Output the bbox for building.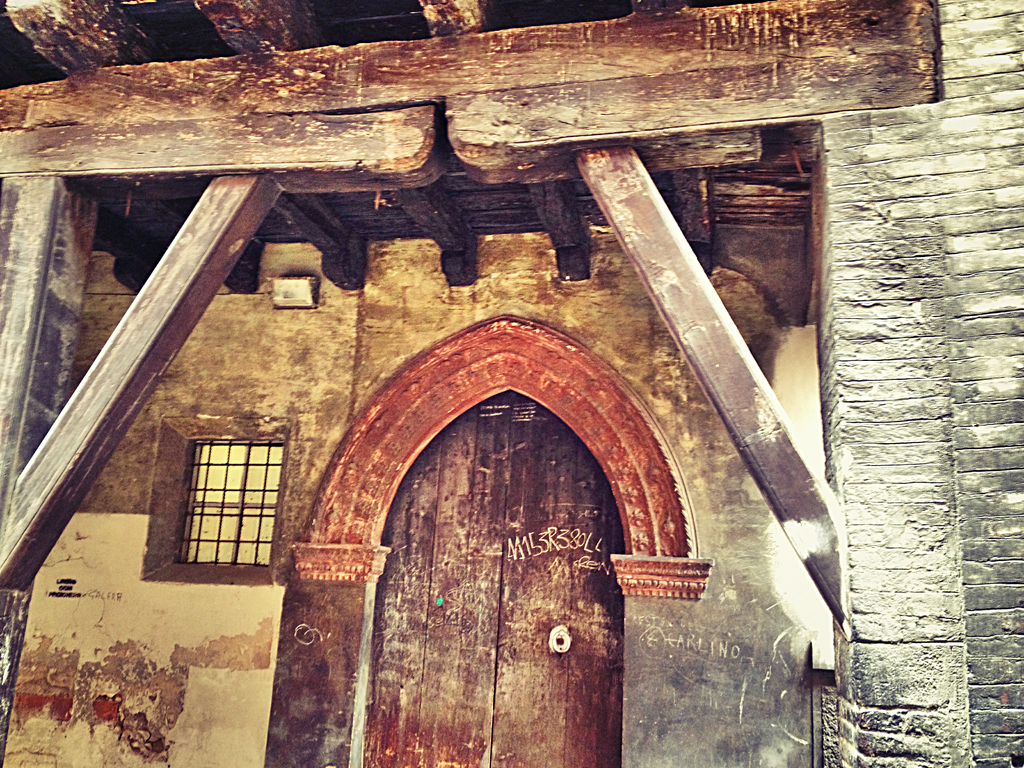
(0, 0, 1023, 767).
